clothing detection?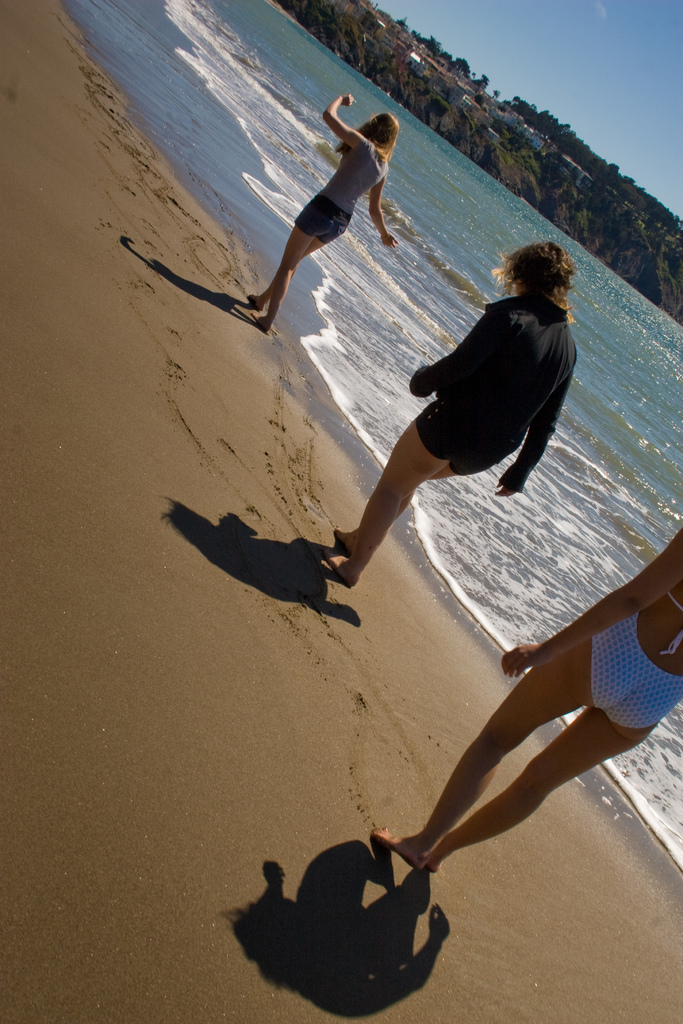
detection(293, 128, 391, 242)
